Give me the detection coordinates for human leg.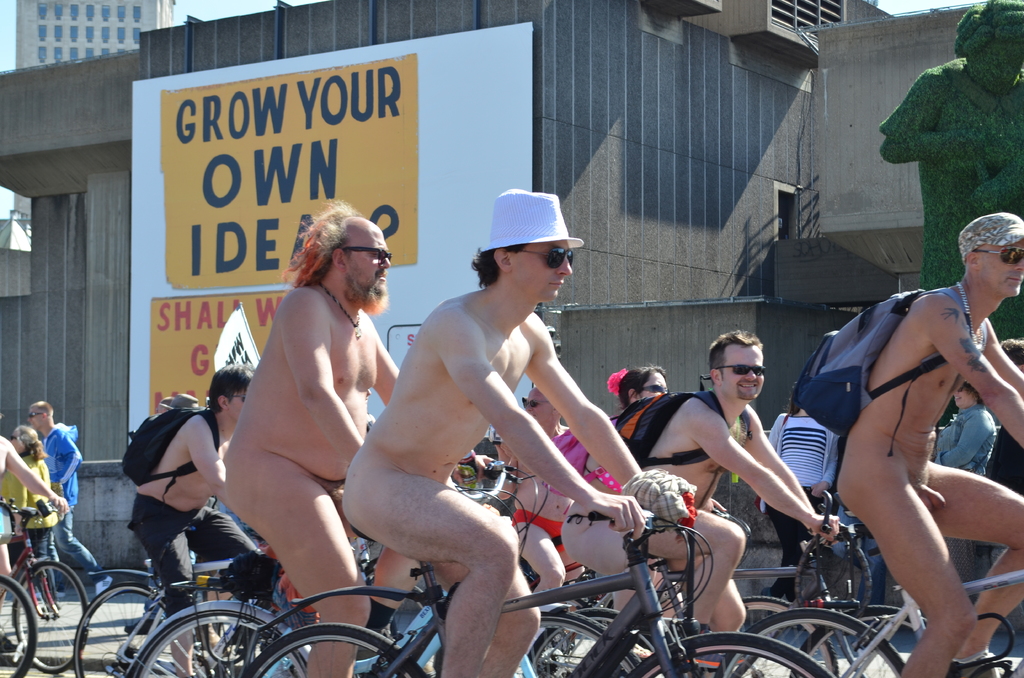
[671, 556, 749, 677].
